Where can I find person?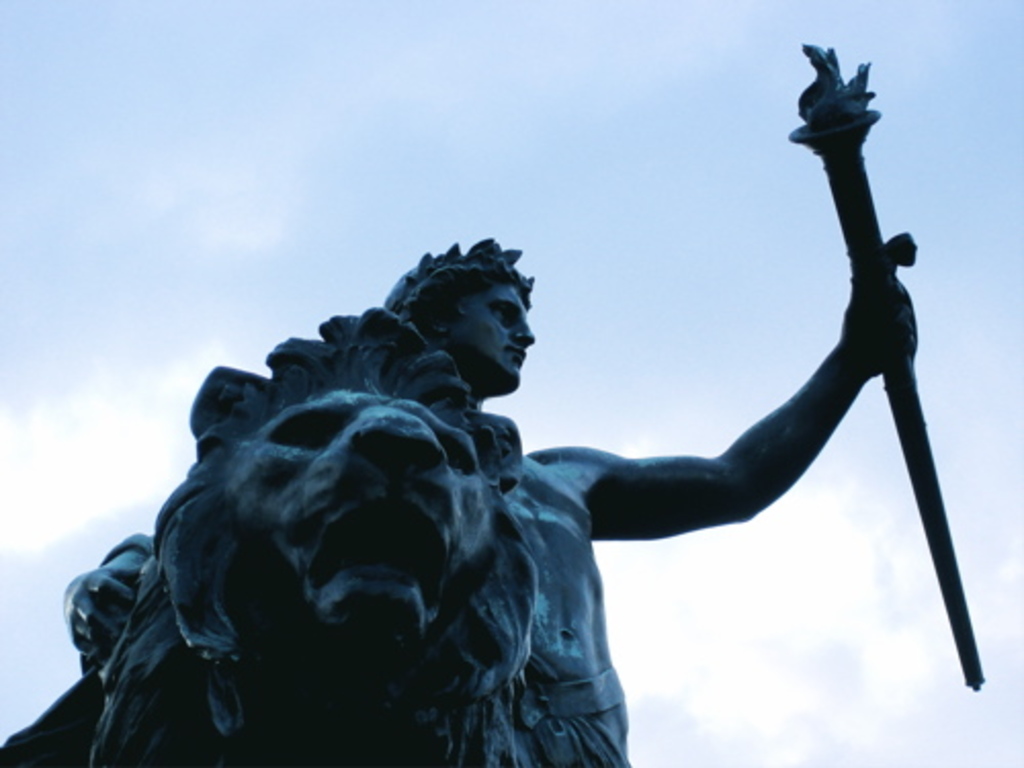
You can find it at box(63, 236, 918, 766).
